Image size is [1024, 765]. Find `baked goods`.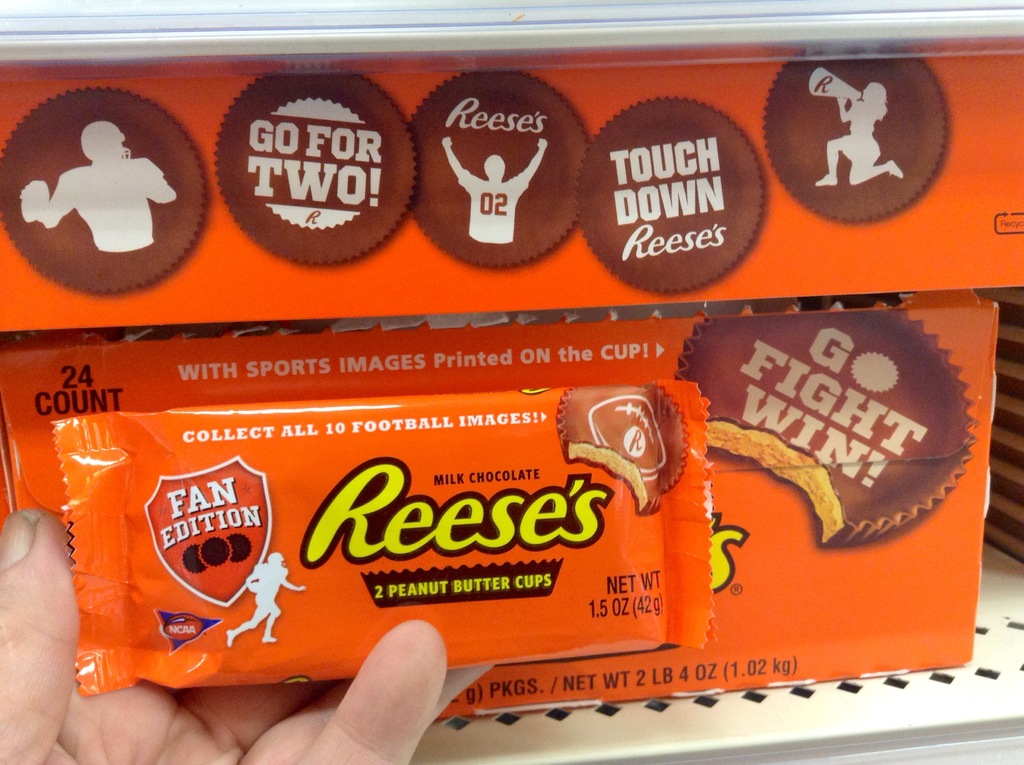
select_region(1, 86, 209, 293).
